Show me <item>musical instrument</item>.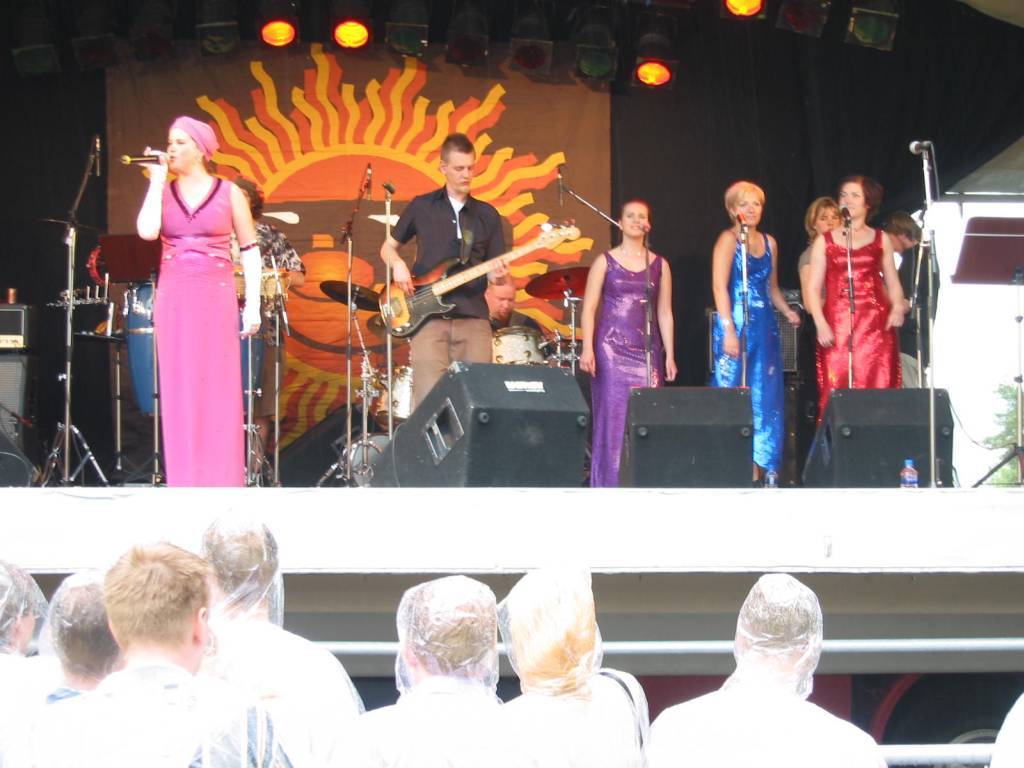
<item>musical instrument</item> is here: 373 210 575 340.
